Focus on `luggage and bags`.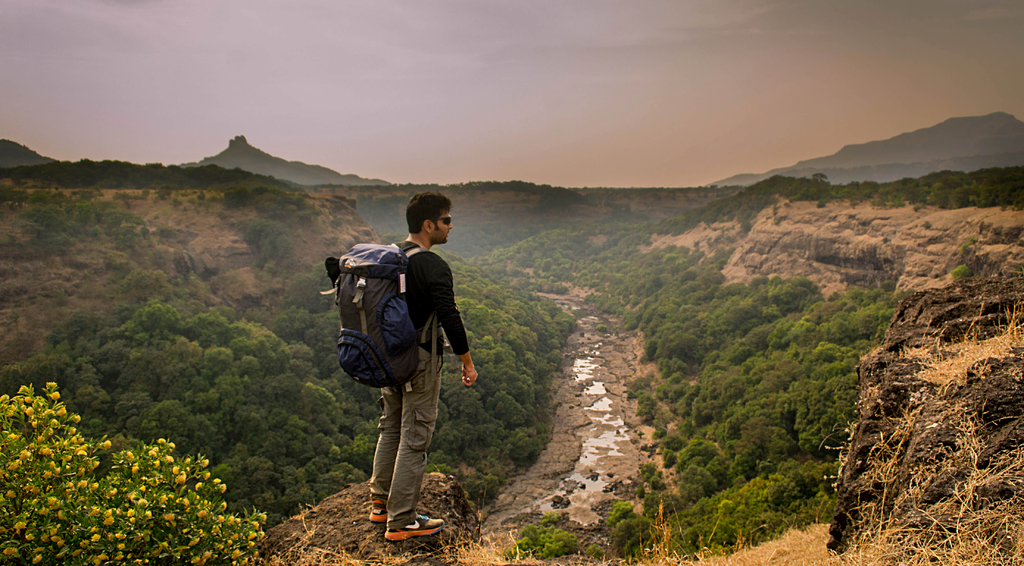
Focused at (322,246,446,395).
